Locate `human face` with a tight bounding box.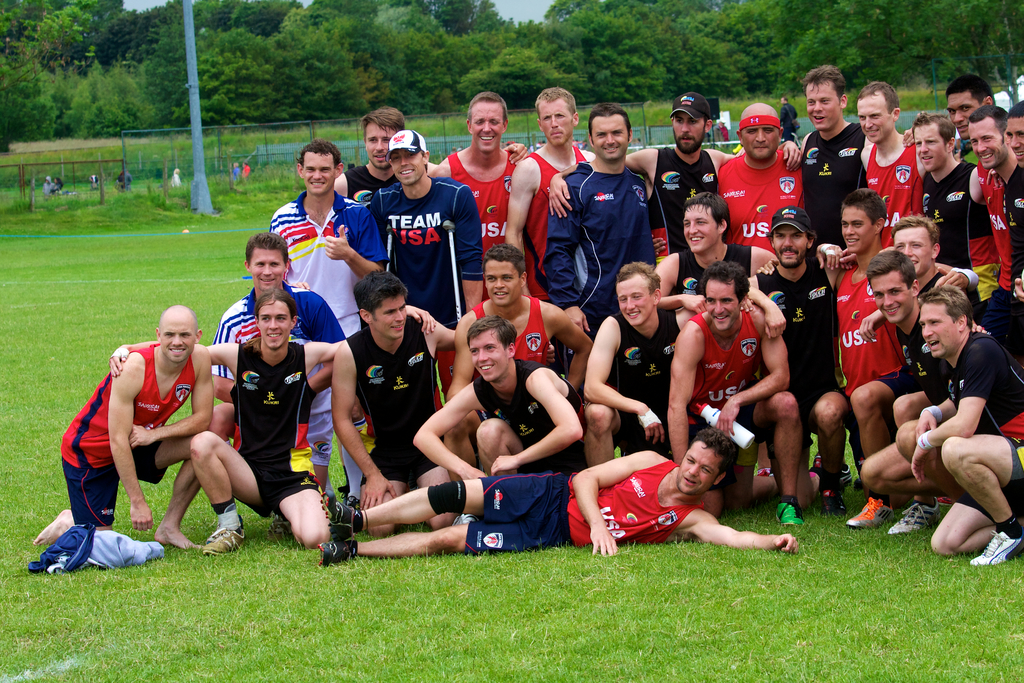
rect(743, 129, 777, 161).
